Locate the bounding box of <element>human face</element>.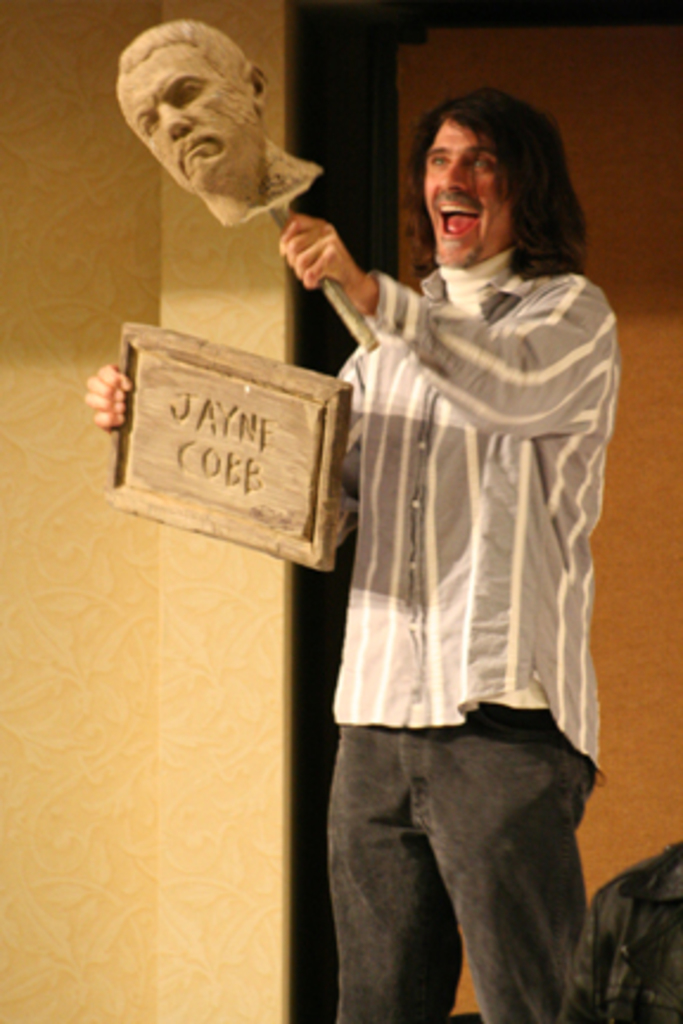
Bounding box: <region>417, 126, 519, 265</region>.
